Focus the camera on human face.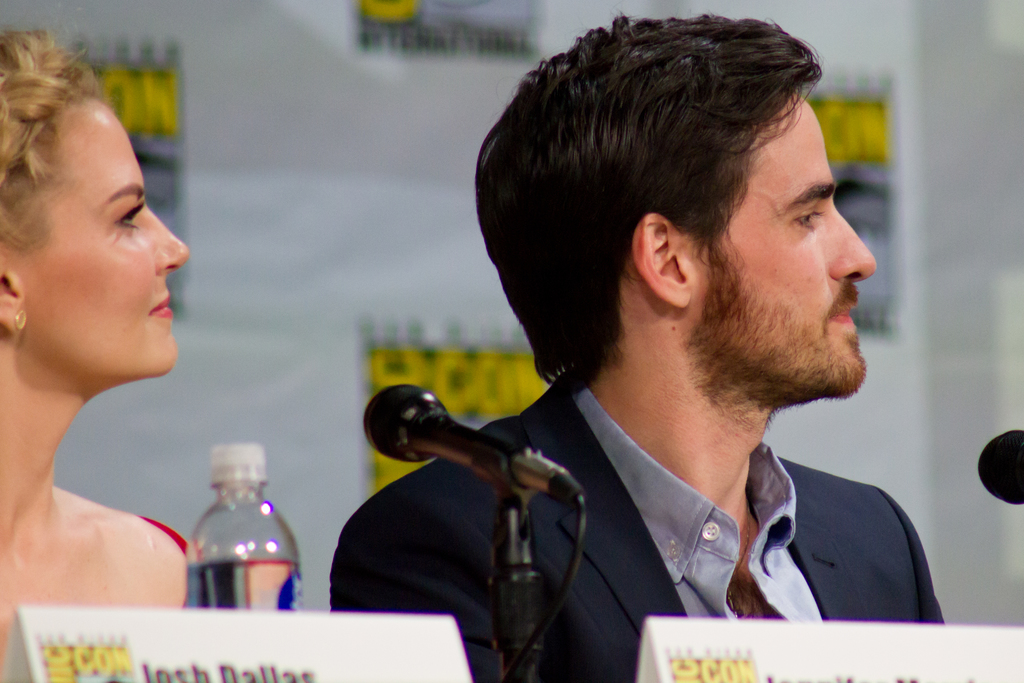
Focus region: <box>692,94,876,399</box>.
